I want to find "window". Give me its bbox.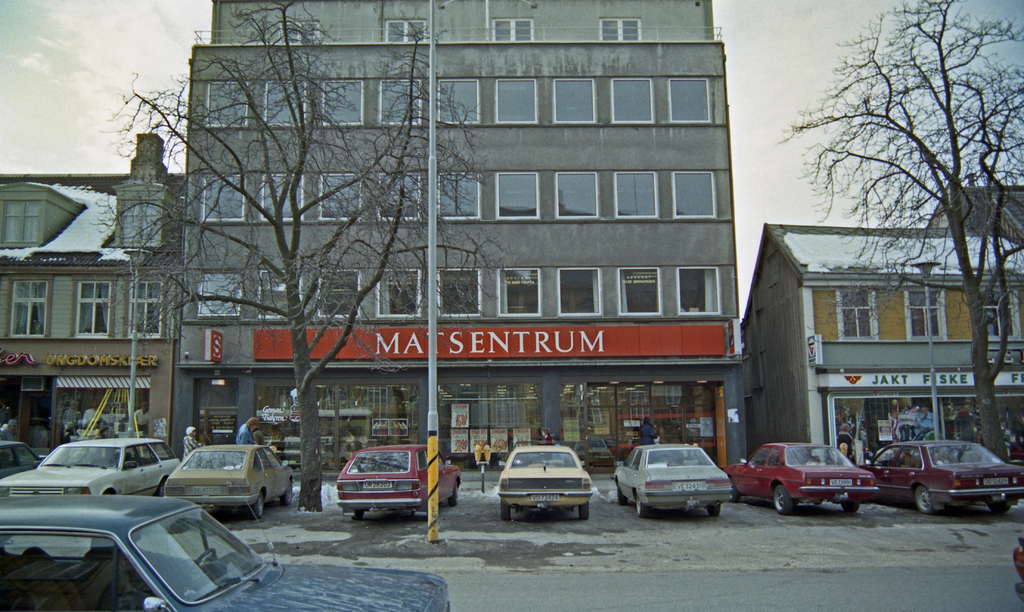
321 174 362 227.
